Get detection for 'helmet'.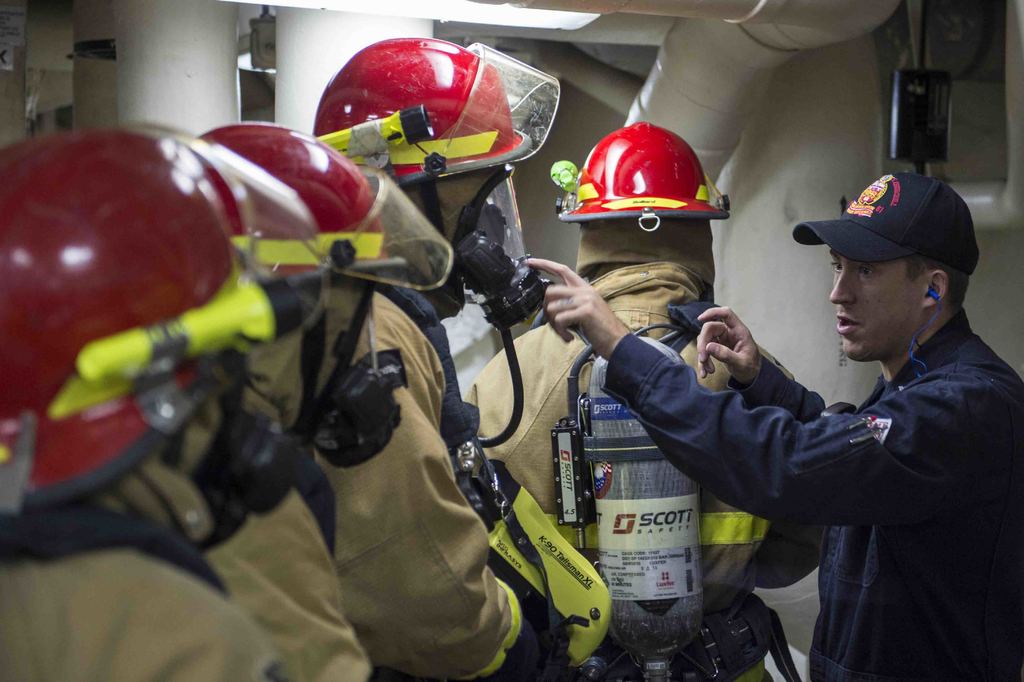
Detection: box(308, 37, 561, 264).
